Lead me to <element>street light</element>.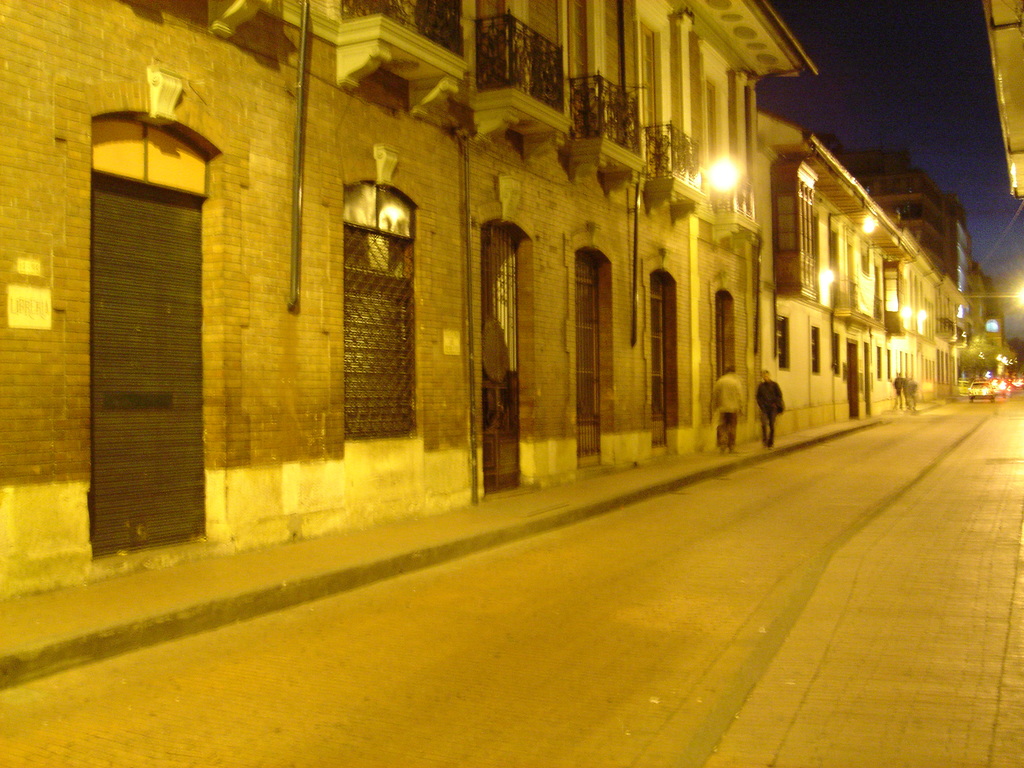
Lead to [left=625, top=136, right=746, bottom=349].
